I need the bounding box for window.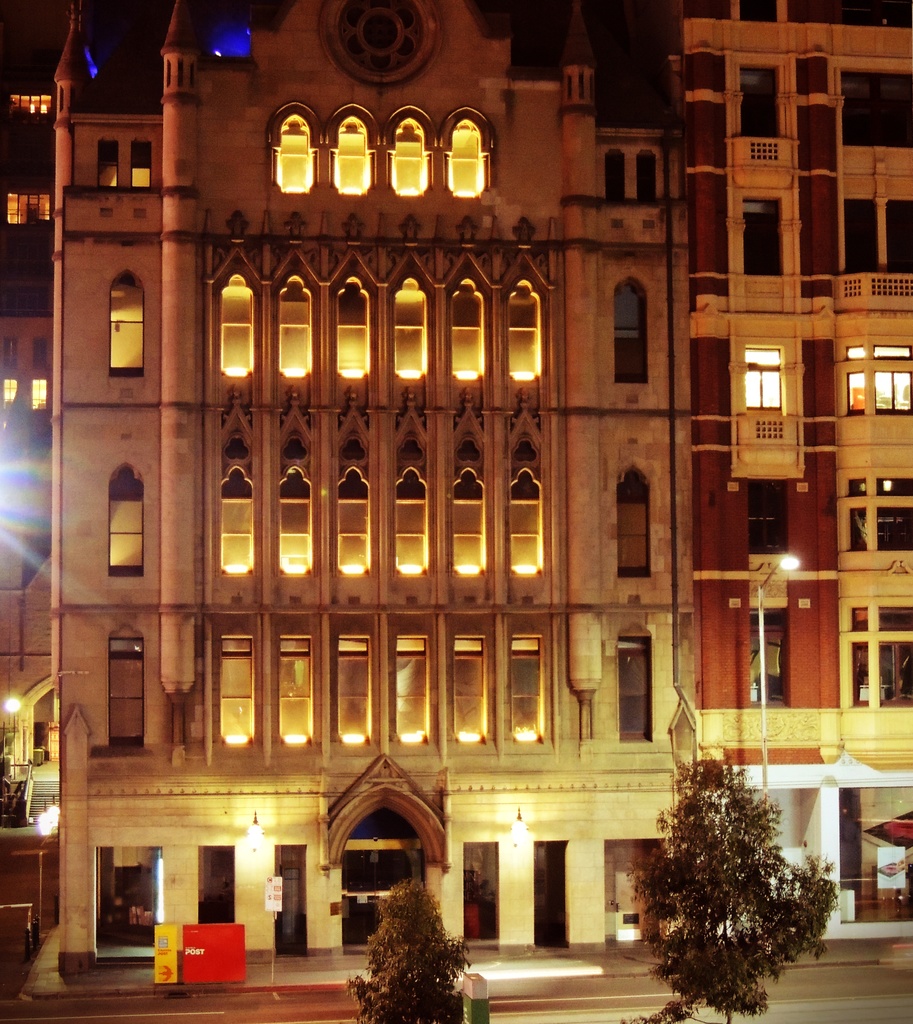
Here it is: BBox(639, 150, 656, 199).
